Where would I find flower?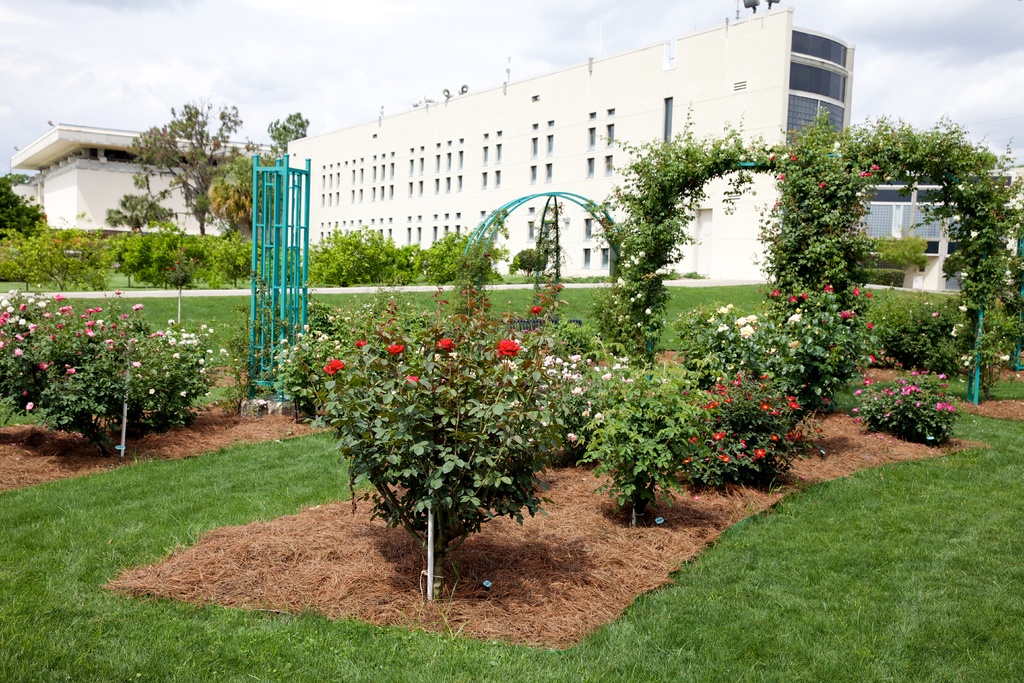
At <bbox>25, 297, 35, 303</bbox>.
